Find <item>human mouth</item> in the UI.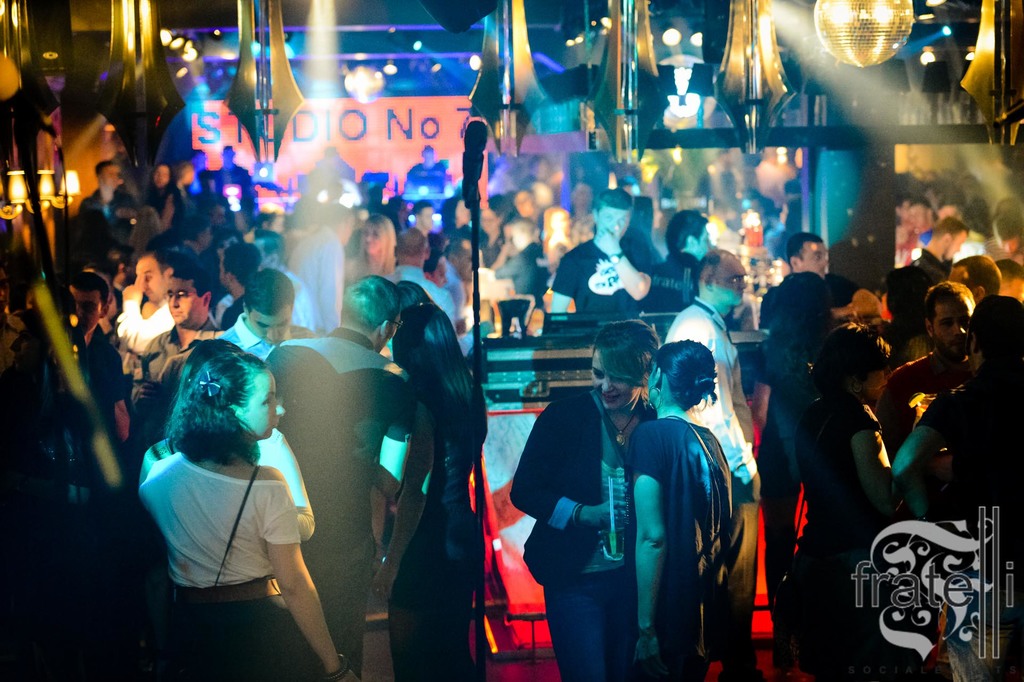
UI element at [left=819, top=268, right=827, bottom=275].
